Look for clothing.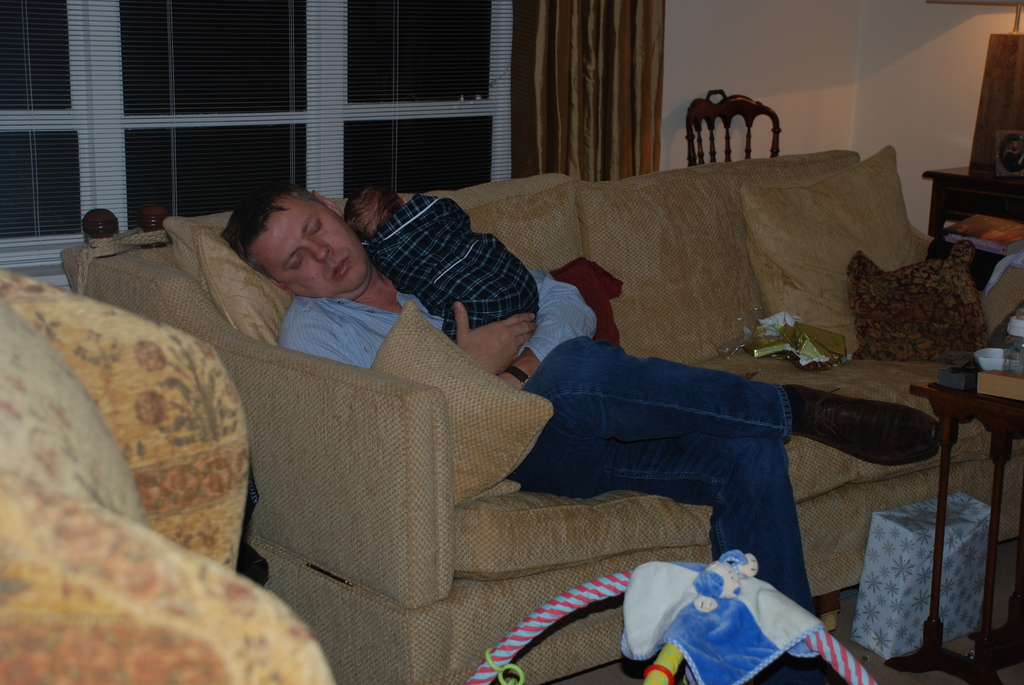
Found: BBox(351, 181, 553, 346).
